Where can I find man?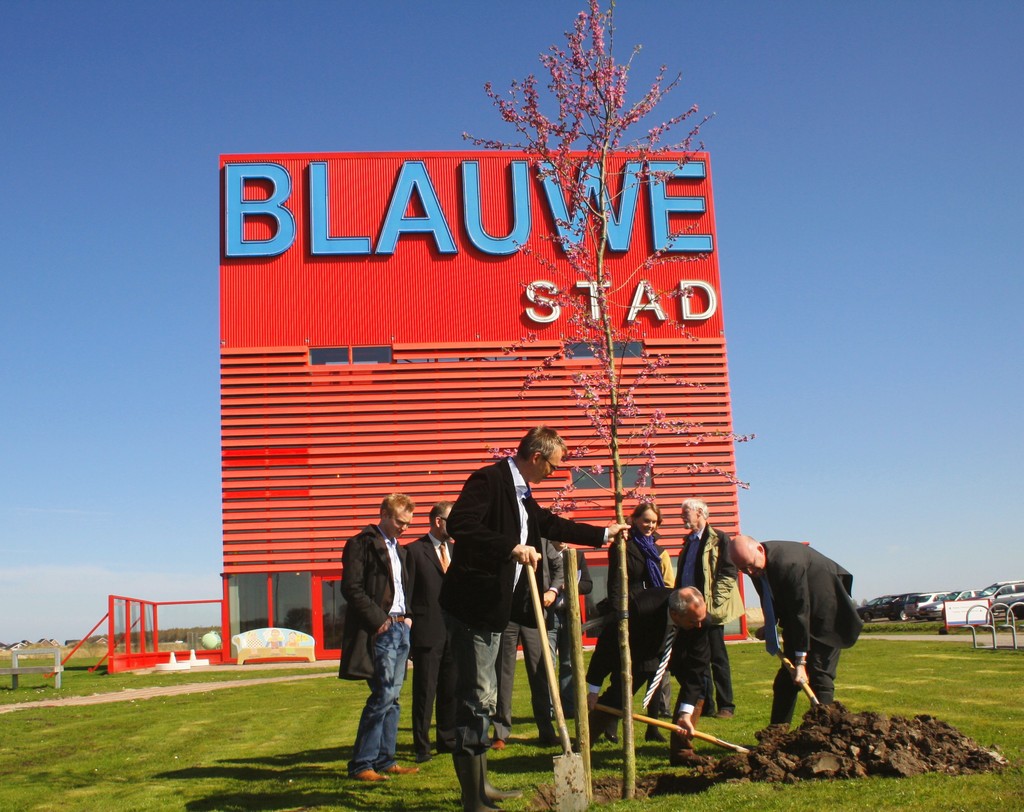
You can find it at [403,499,455,761].
